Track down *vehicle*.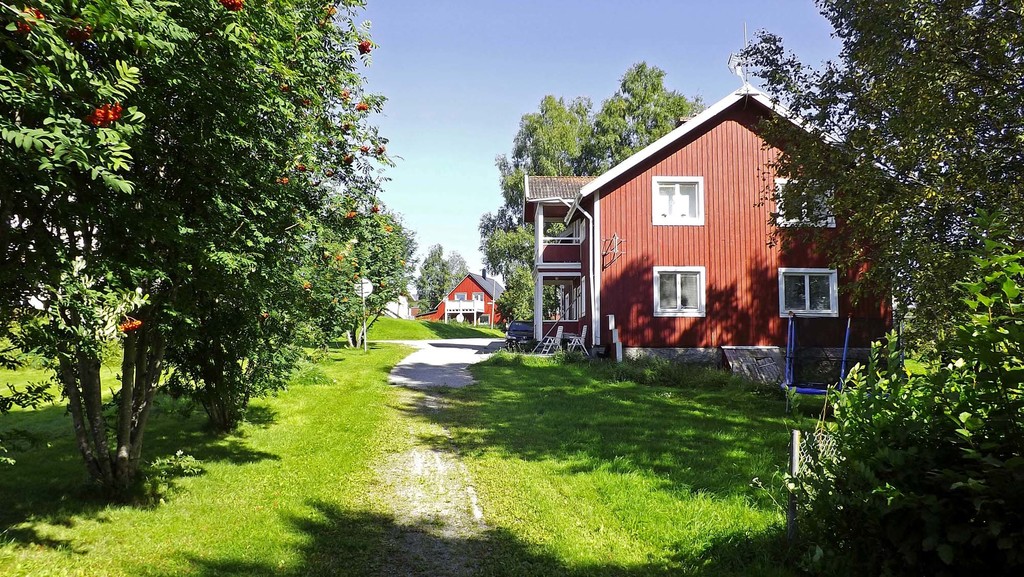
Tracked to locate(503, 318, 531, 350).
